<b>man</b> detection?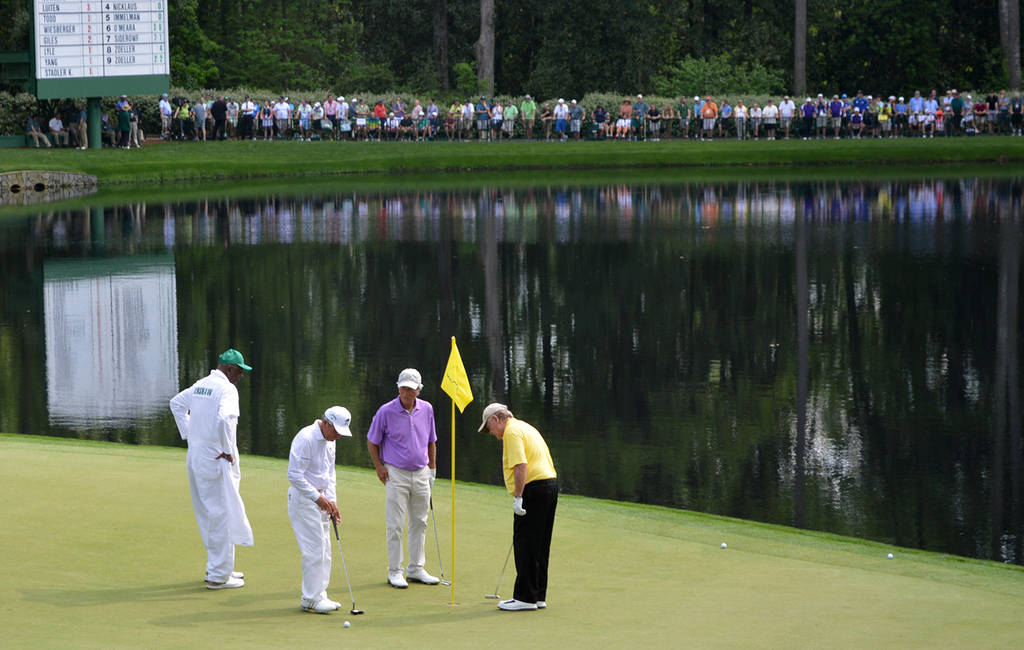
<region>419, 113, 426, 135</region>
